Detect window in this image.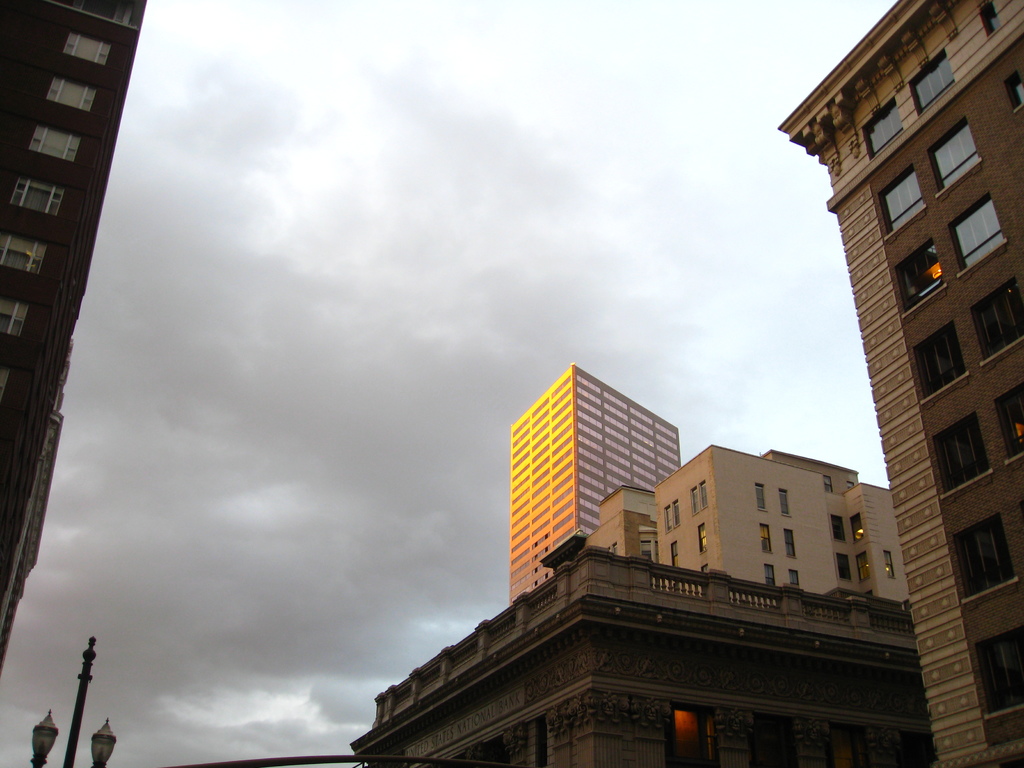
Detection: l=0, t=296, r=29, b=340.
